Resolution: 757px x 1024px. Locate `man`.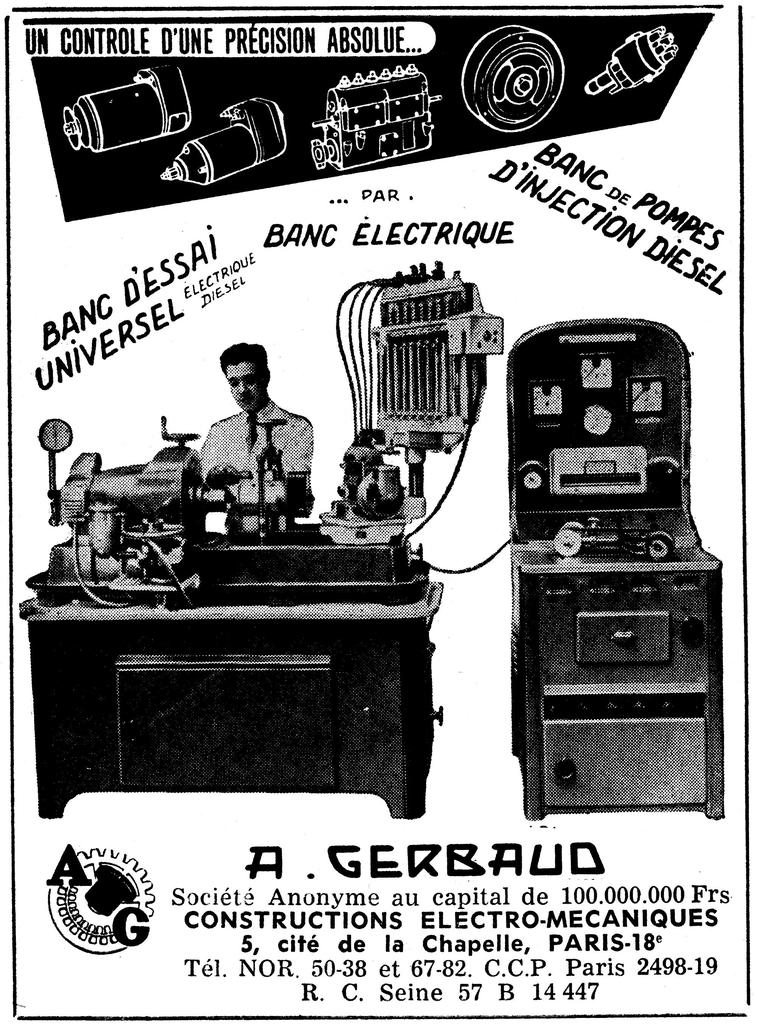
<region>197, 339, 332, 512</region>.
